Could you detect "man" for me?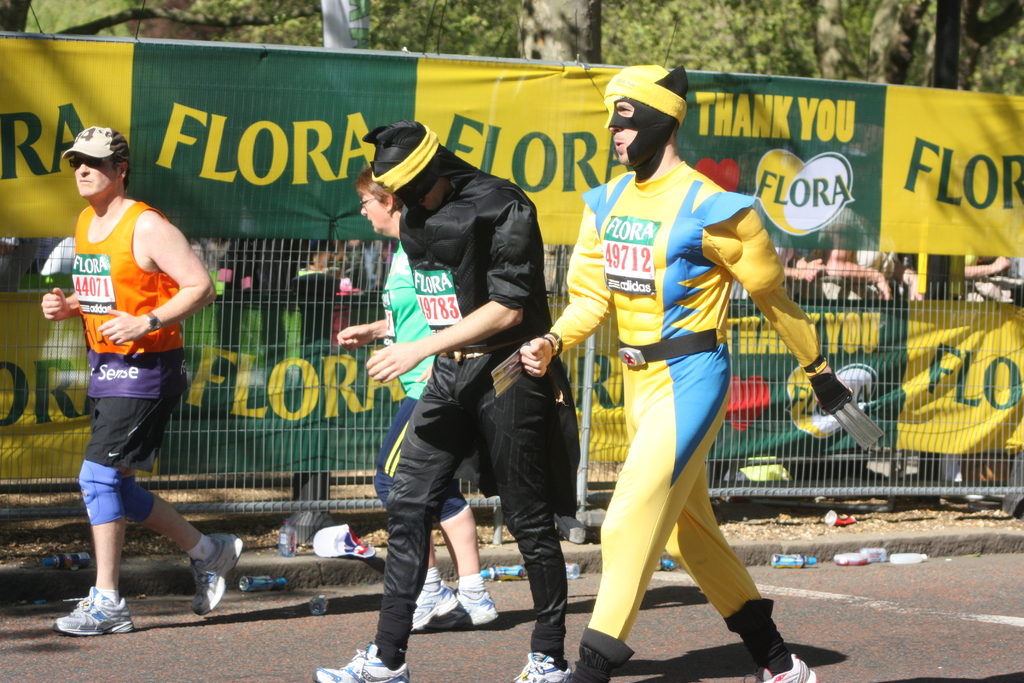
Detection result: 45, 110, 212, 636.
